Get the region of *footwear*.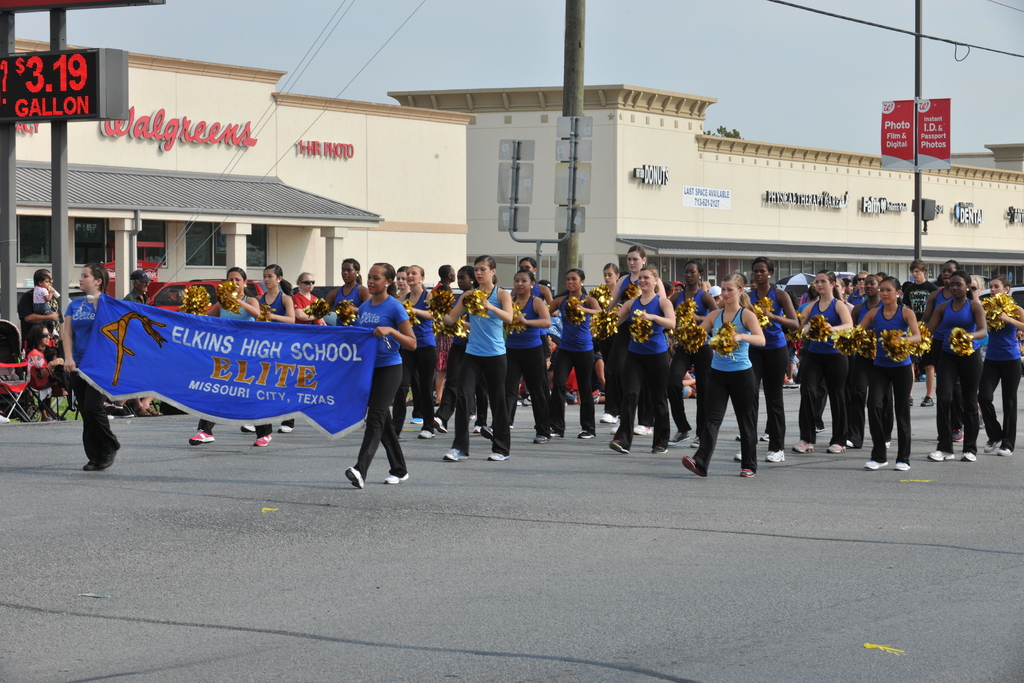
418/427/428/439.
